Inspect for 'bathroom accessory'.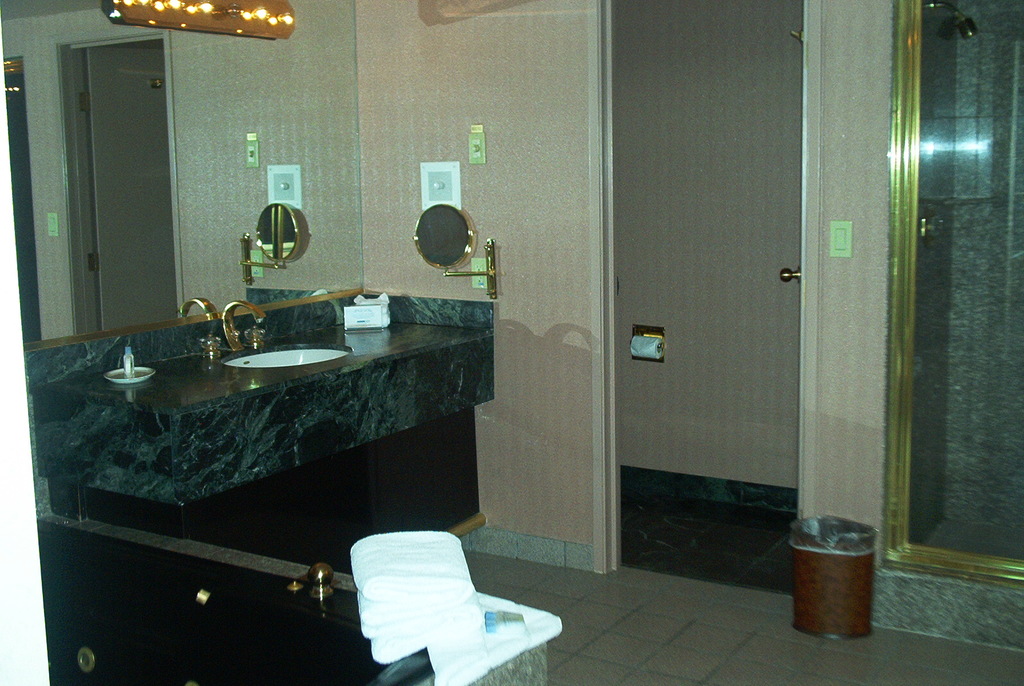
Inspection: (623,335,668,370).
